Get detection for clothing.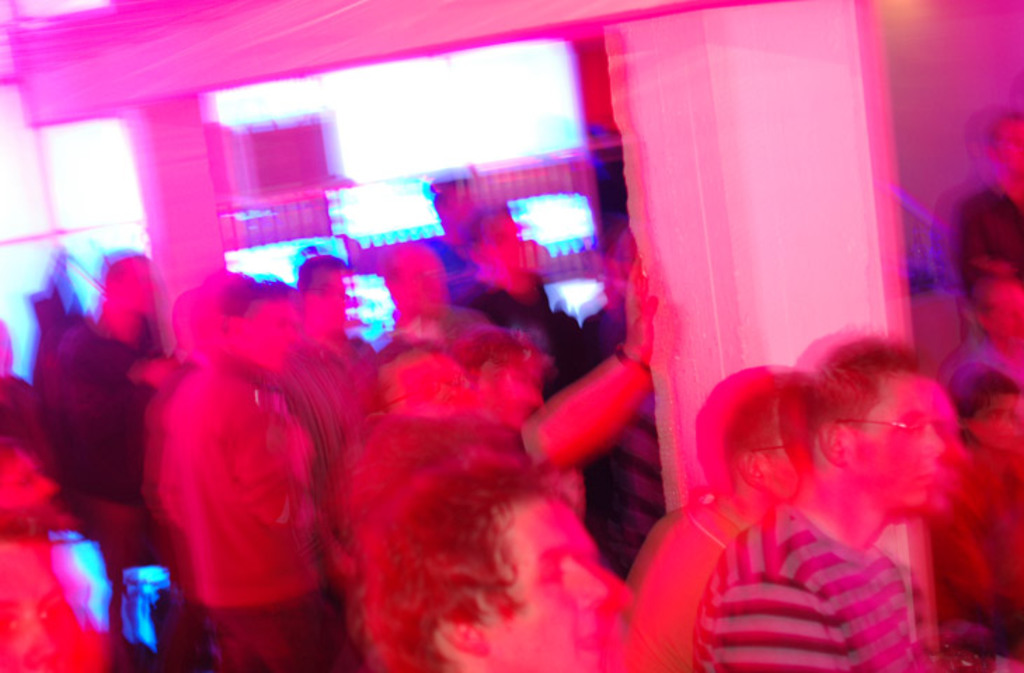
Detection: BBox(679, 502, 936, 659).
